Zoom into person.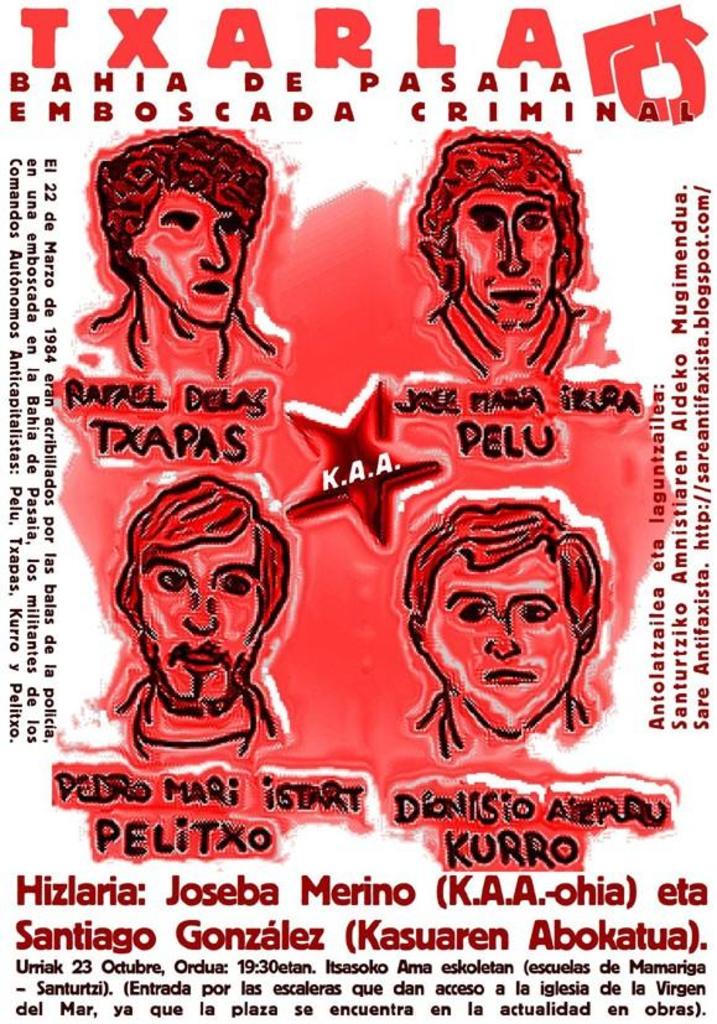
Zoom target: 78 128 270 376.
